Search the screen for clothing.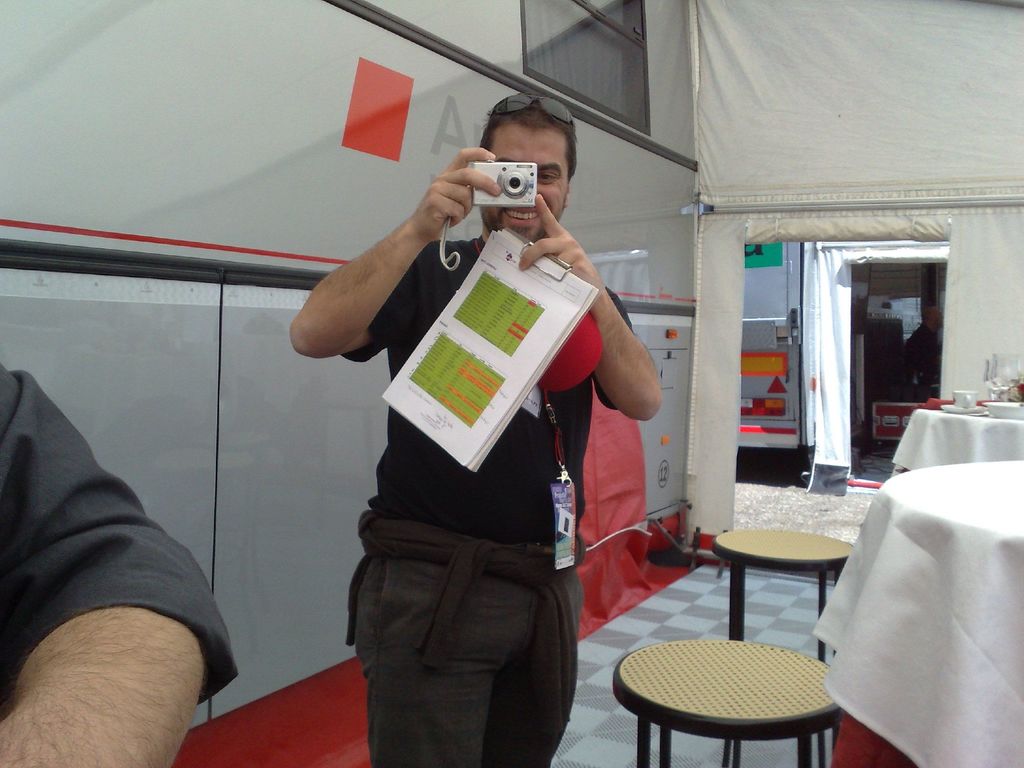
Found at [0,366,228,703].
